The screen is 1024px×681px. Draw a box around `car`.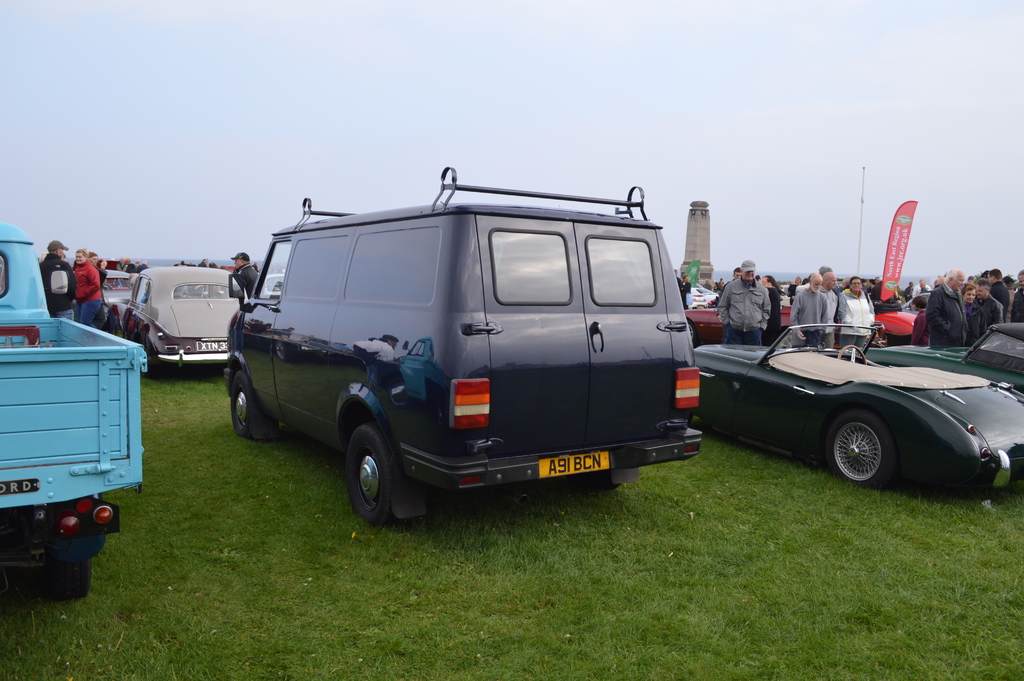
[861, 318, 1023, 395].
